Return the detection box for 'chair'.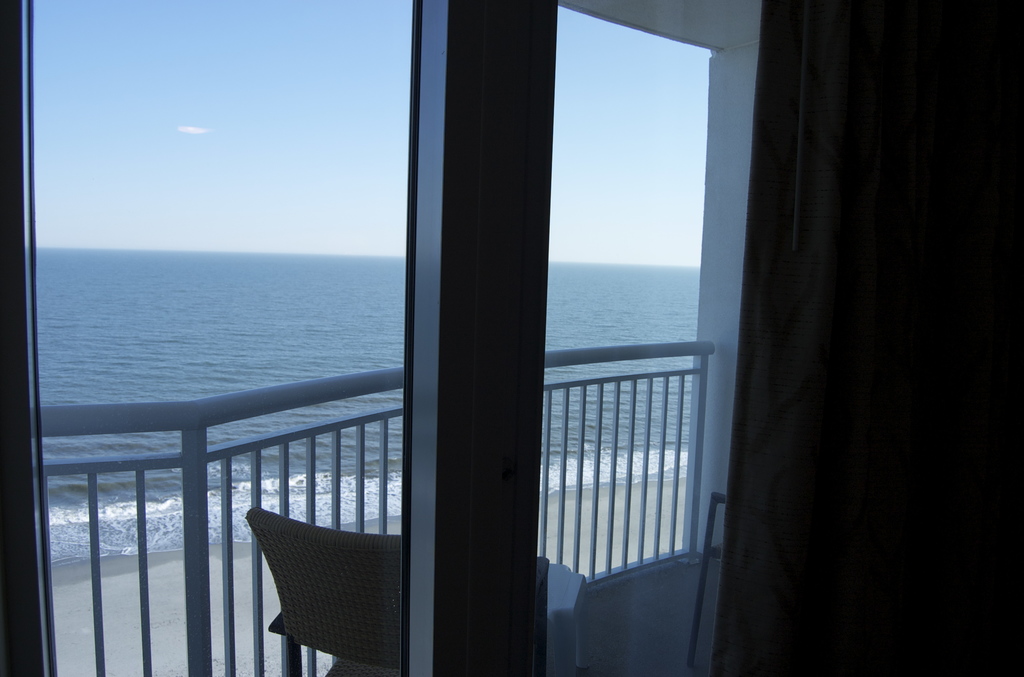
box(685, 489, 729, 676).
